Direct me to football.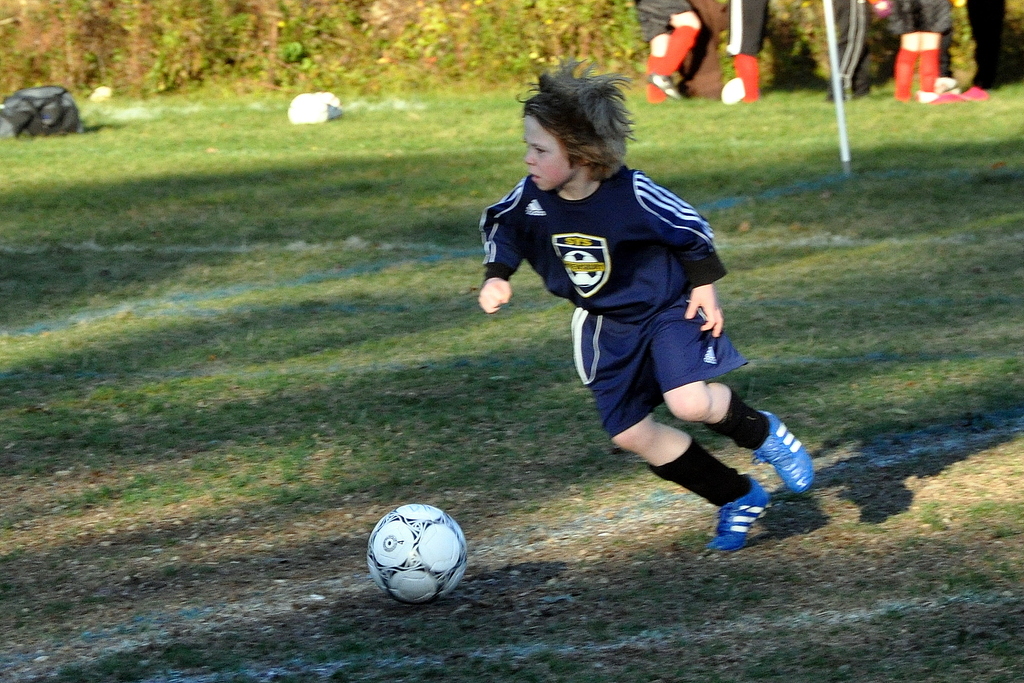
Direction: box(286, 93, 332, 129).
